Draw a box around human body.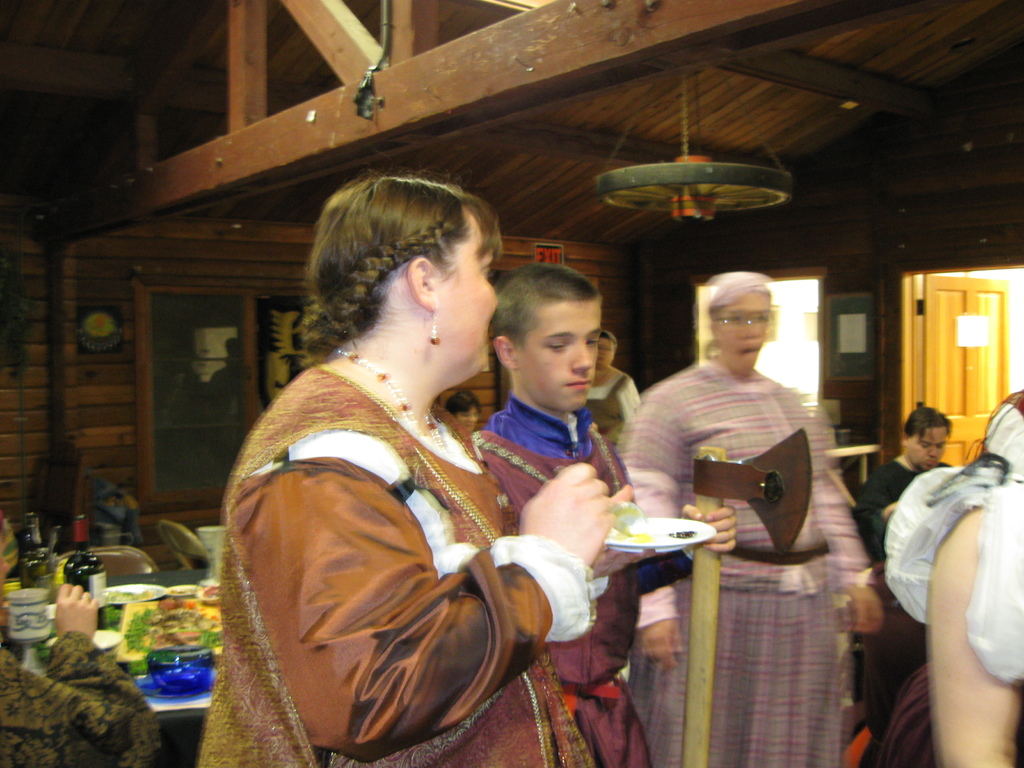
locate(585, 357, 636, 436).
